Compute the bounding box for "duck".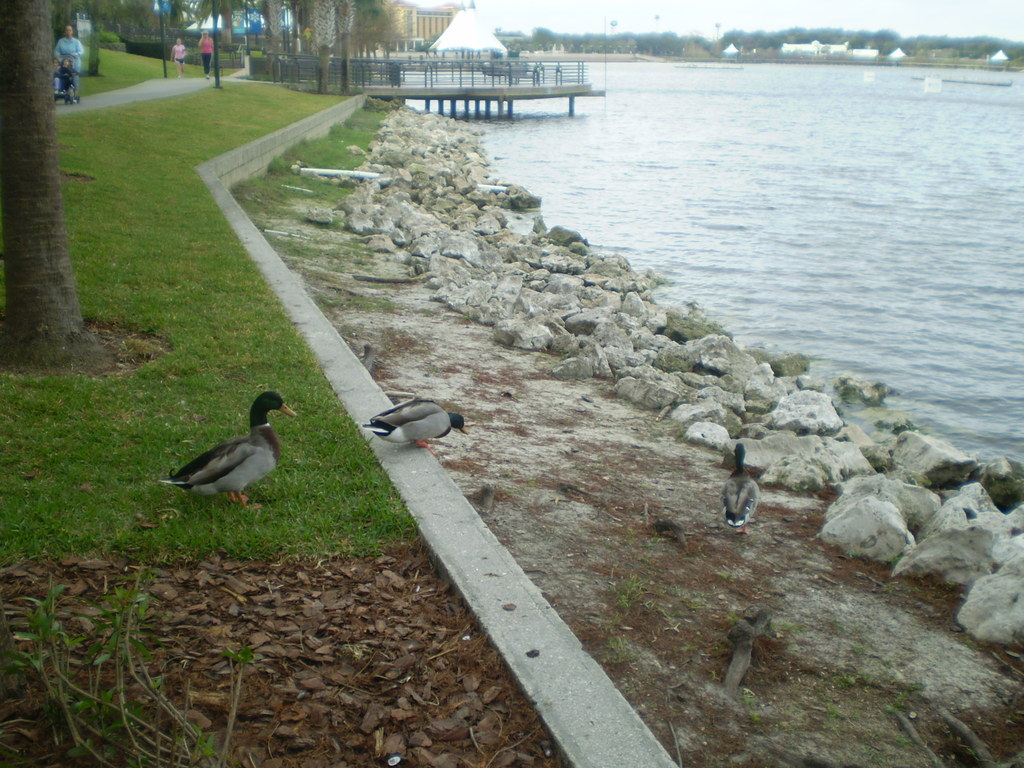
<box>157,381,289,510</box>.
